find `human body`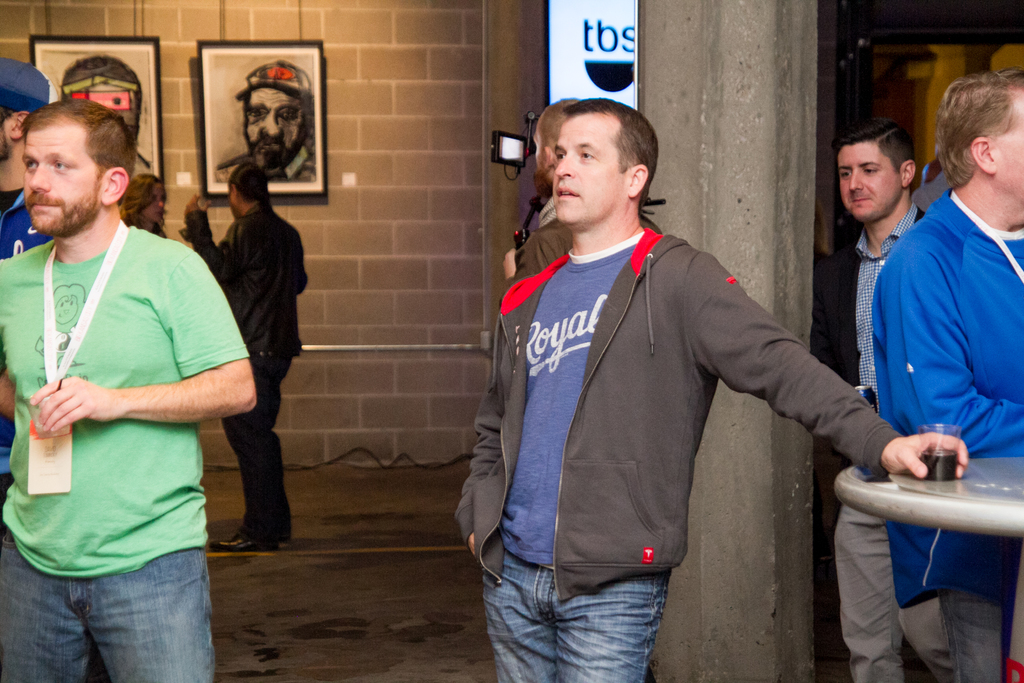
Rect(15, 117, 242, 682)
